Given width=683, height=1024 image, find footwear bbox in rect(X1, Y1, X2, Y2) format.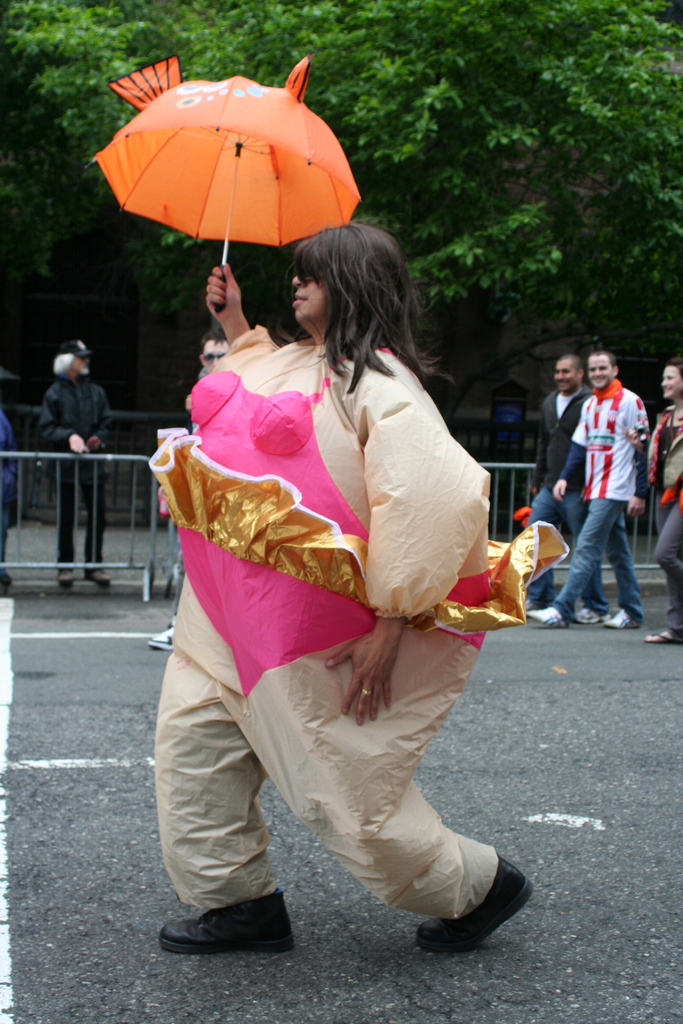
rect(599, 604, 643, 625).
